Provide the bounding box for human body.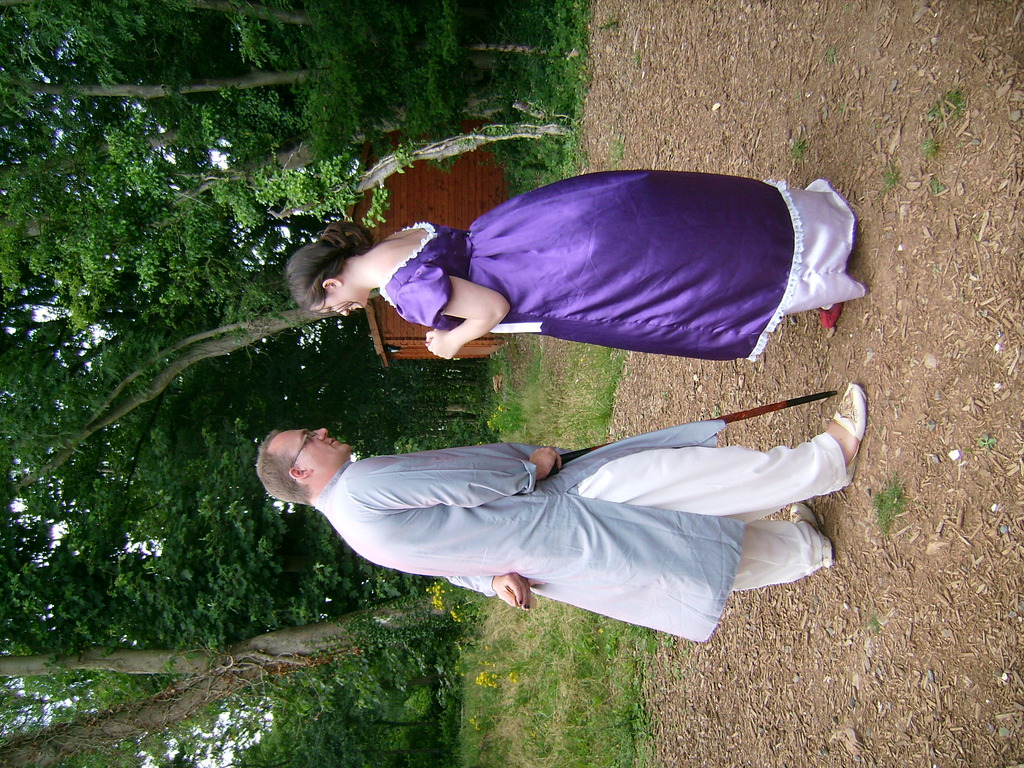
353:157:861:387.
